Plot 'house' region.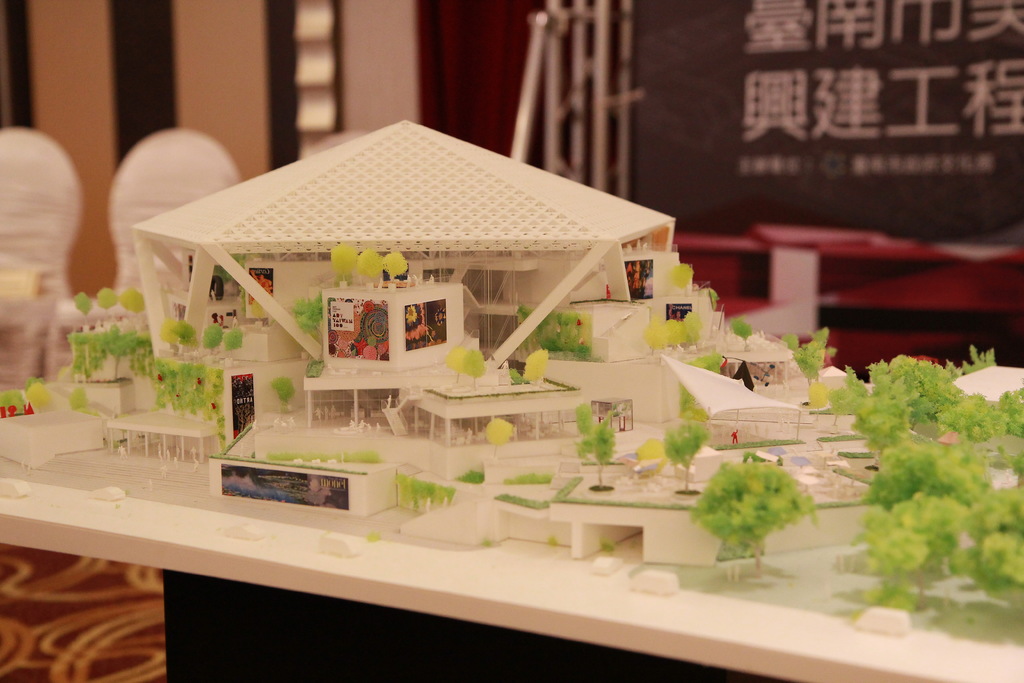
Plotted at <bbox>156, 107, 695, 490</bbox>.
